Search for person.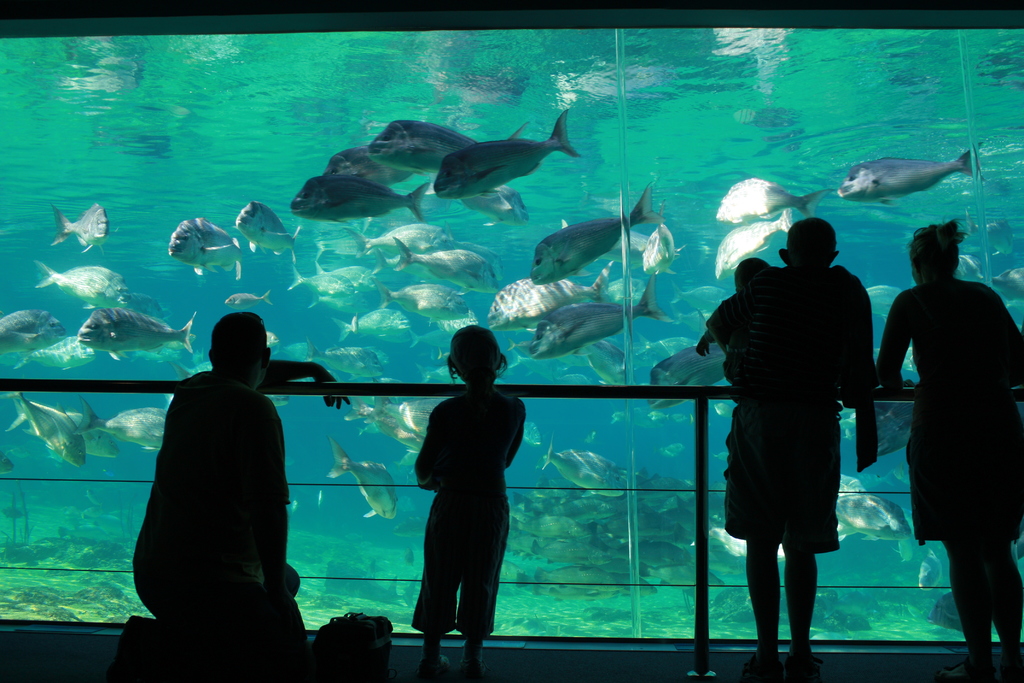
Found at [870,220,1023,682].
